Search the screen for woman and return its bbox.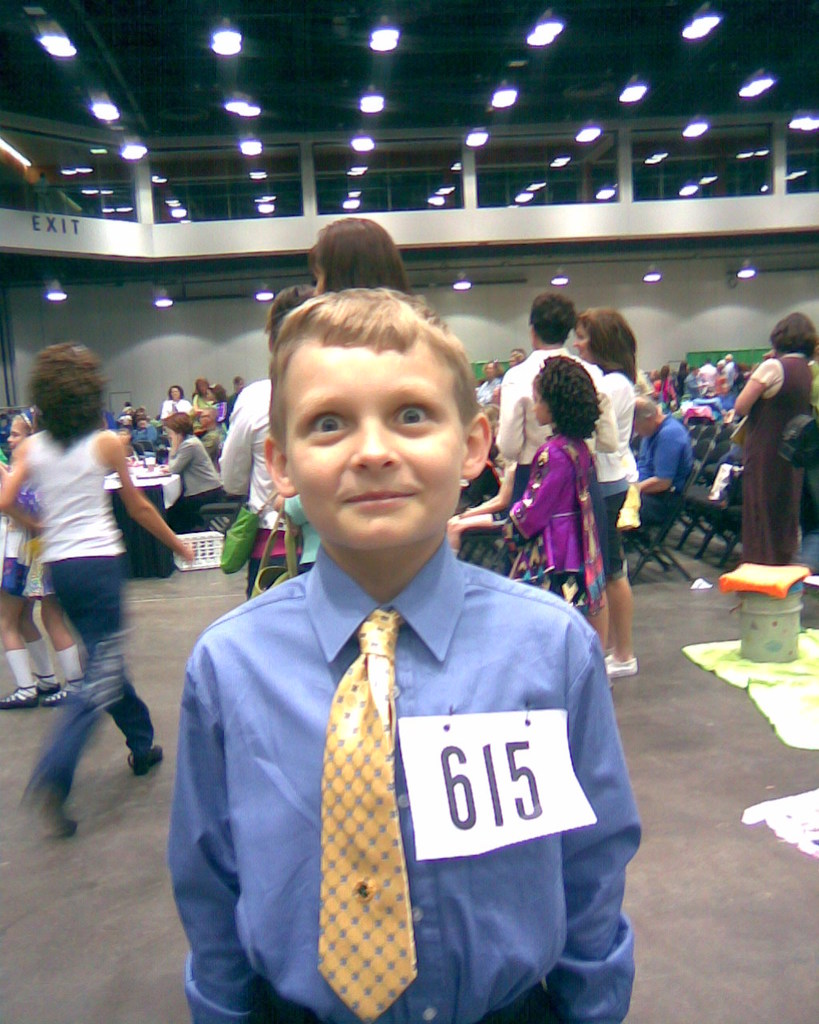
Found: 572,302,648,674.
